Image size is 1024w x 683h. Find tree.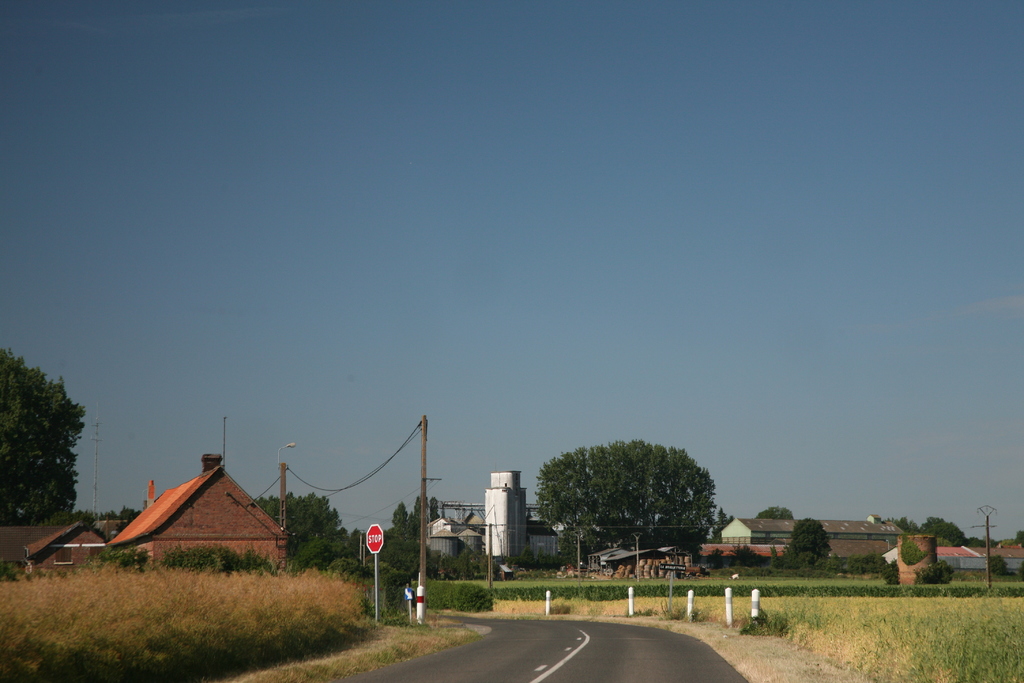
pyautogui.locateOnScreen(918, 509, 967, 546).
